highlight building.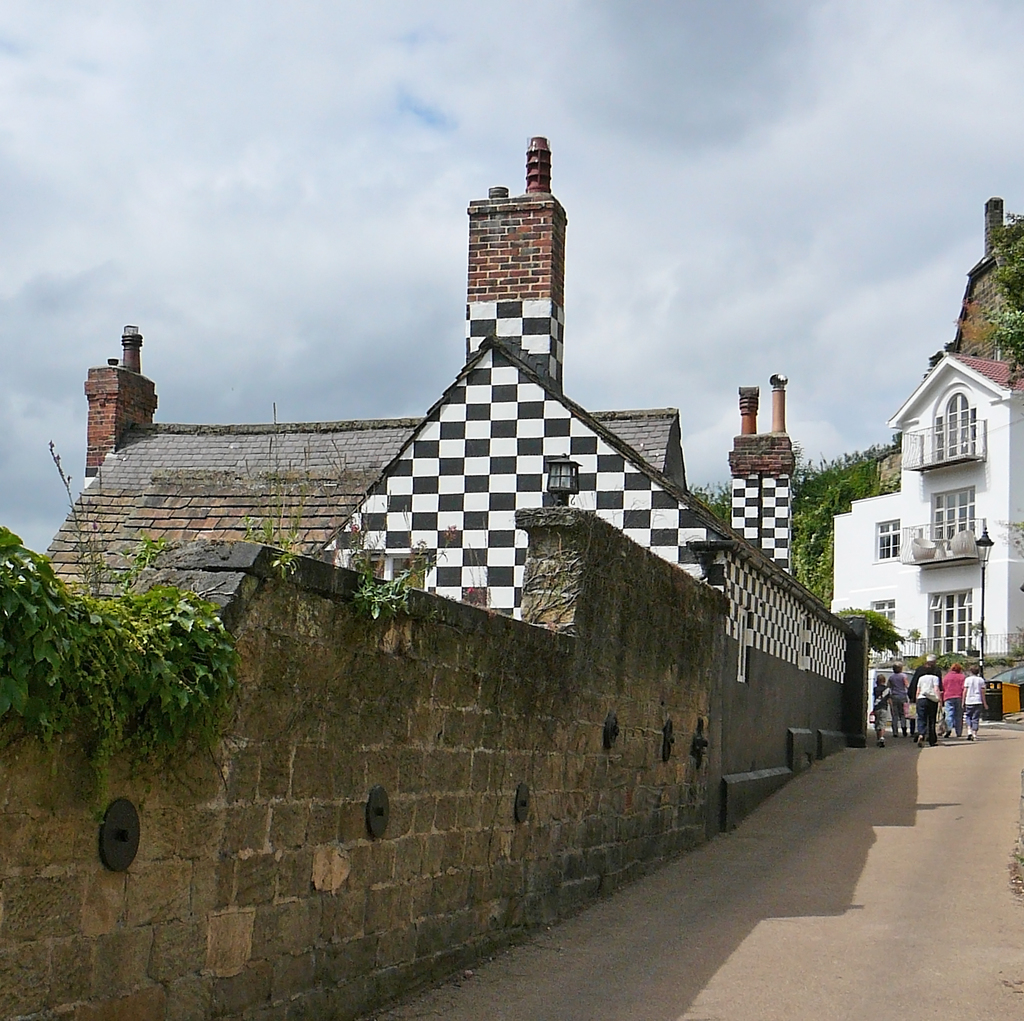
Highlighted region: [828,352,1023,682].
